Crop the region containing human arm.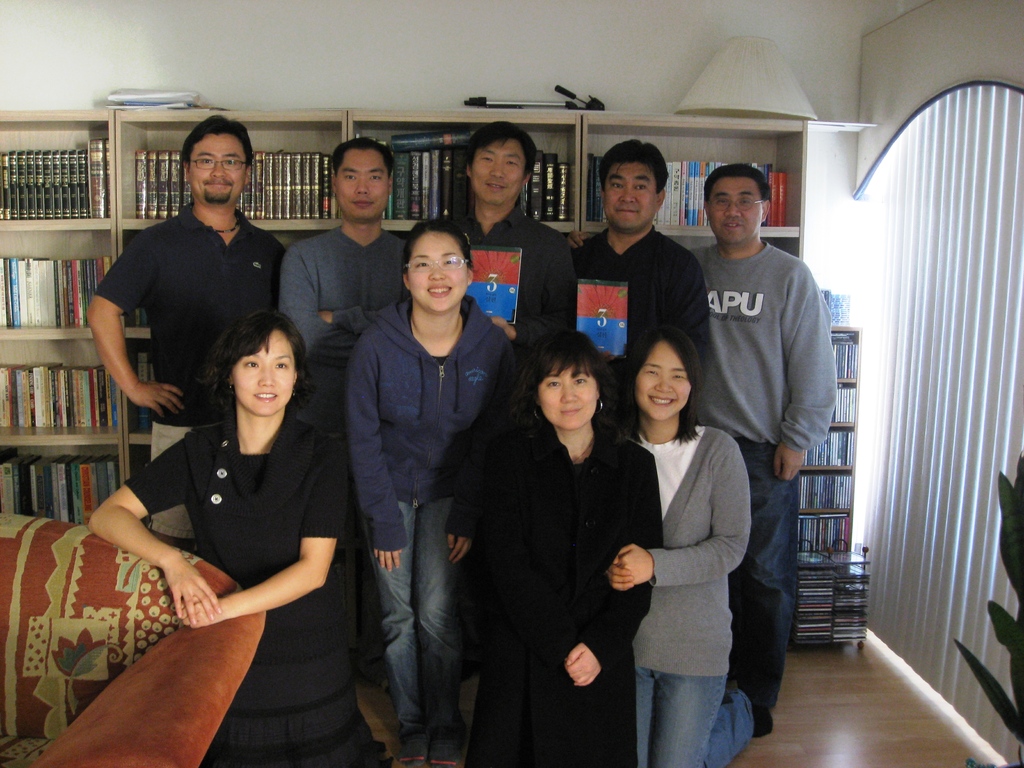
Crop region: l=612, t=436, r=746, b=584.
